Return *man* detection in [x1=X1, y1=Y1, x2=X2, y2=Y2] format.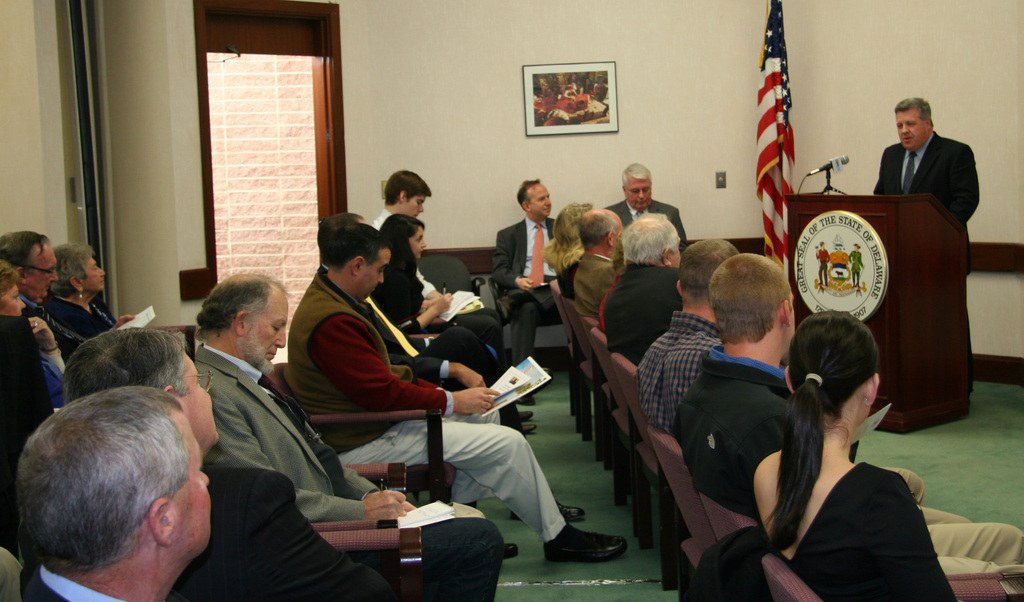
[x1=374, y1=166, x2=450, y2=300].
